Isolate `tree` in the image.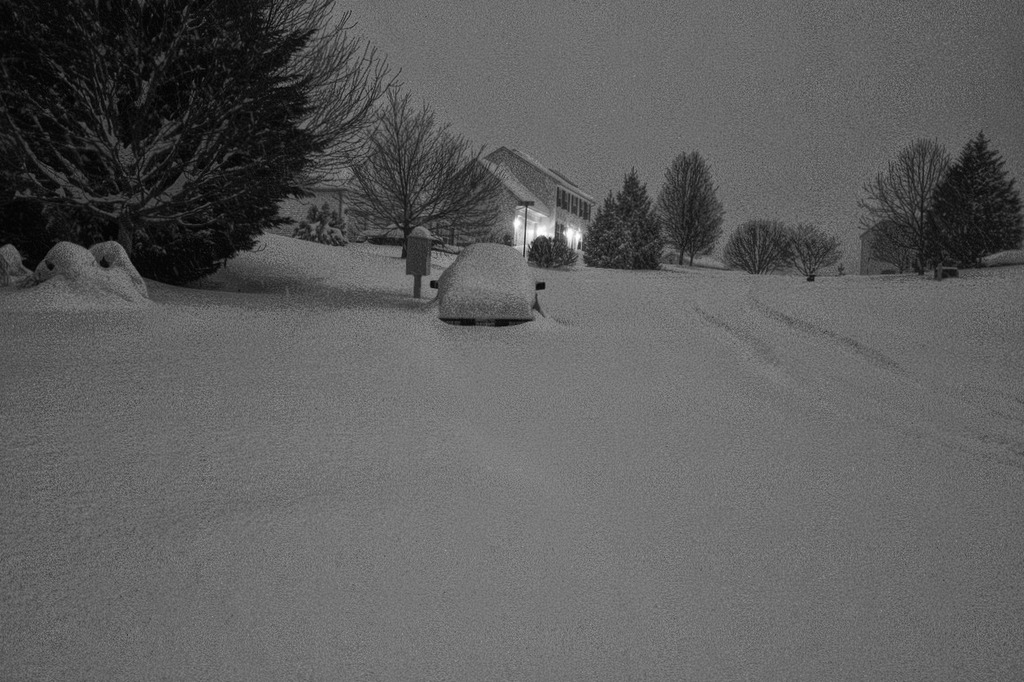
Isolated region: 921/164/992/275.
